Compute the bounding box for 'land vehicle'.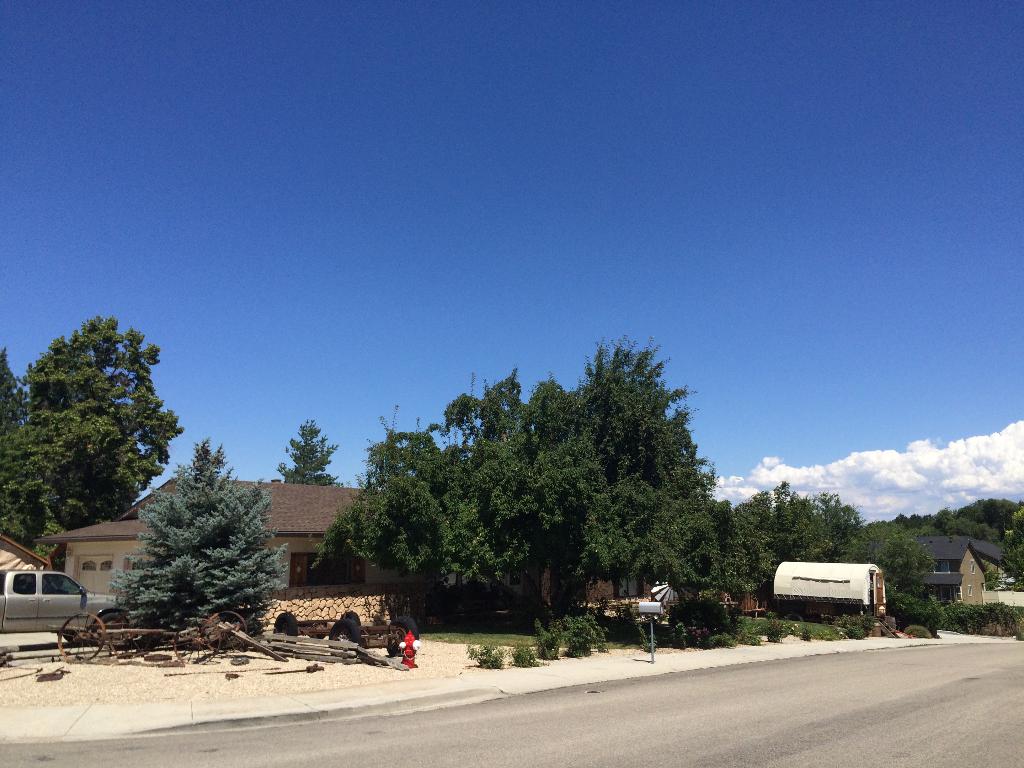
bbox=[276, 607, 423, 661].
